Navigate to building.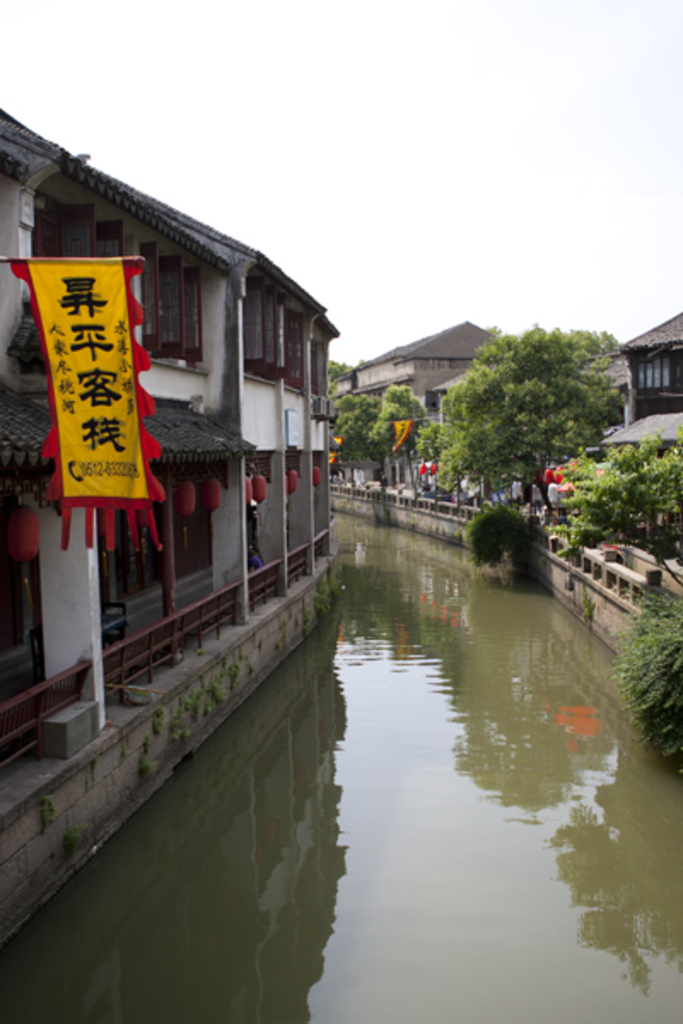
Navigation target: {"x1": 603, "y1": 312, "x2": 681, "y2": 548}.
